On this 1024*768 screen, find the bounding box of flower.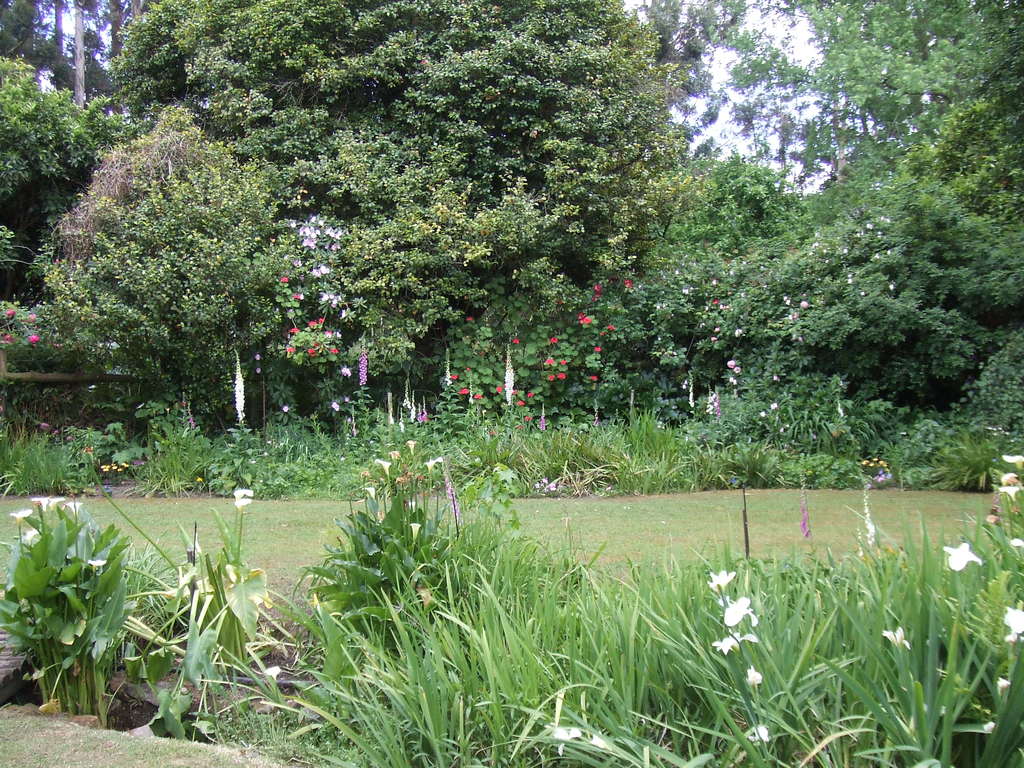
Bounding box: (x1=268, y1=664, x2=283, y2=682).
